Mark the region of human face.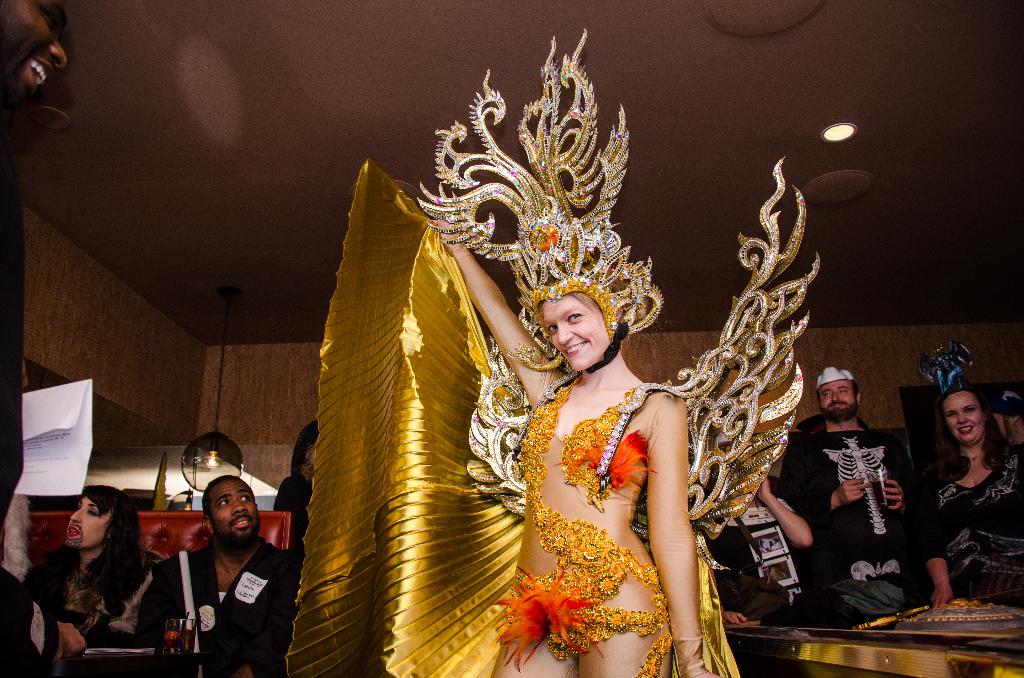
Region: {"x1": 820, "y1": 381, "x2": 854, "y2": 423}.
